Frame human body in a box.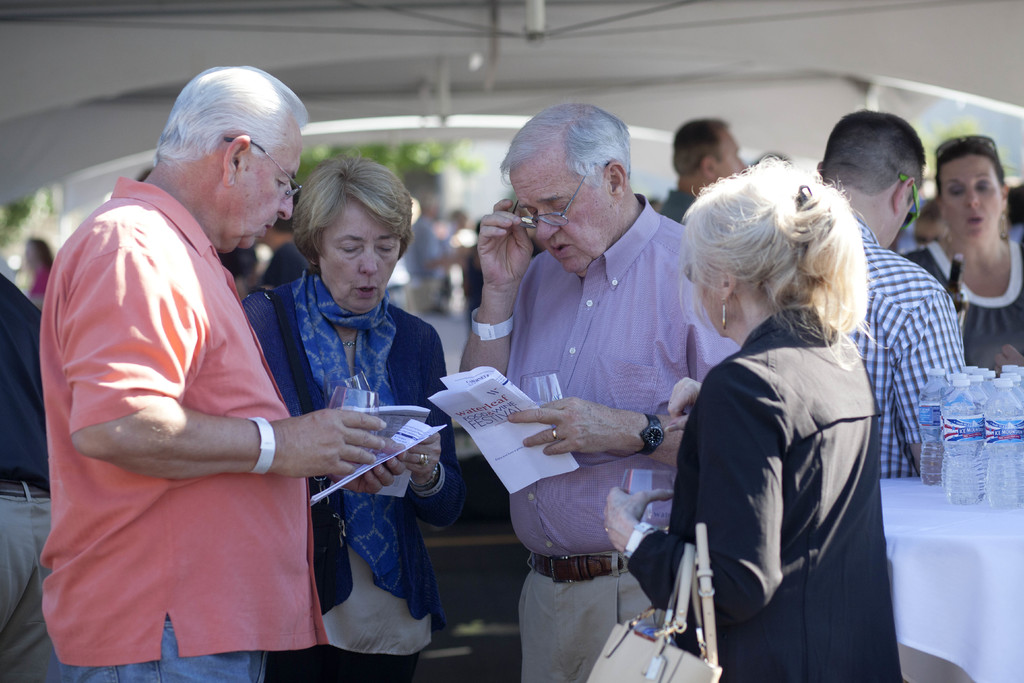
left=45, top=72, right=346, bottom=682.
